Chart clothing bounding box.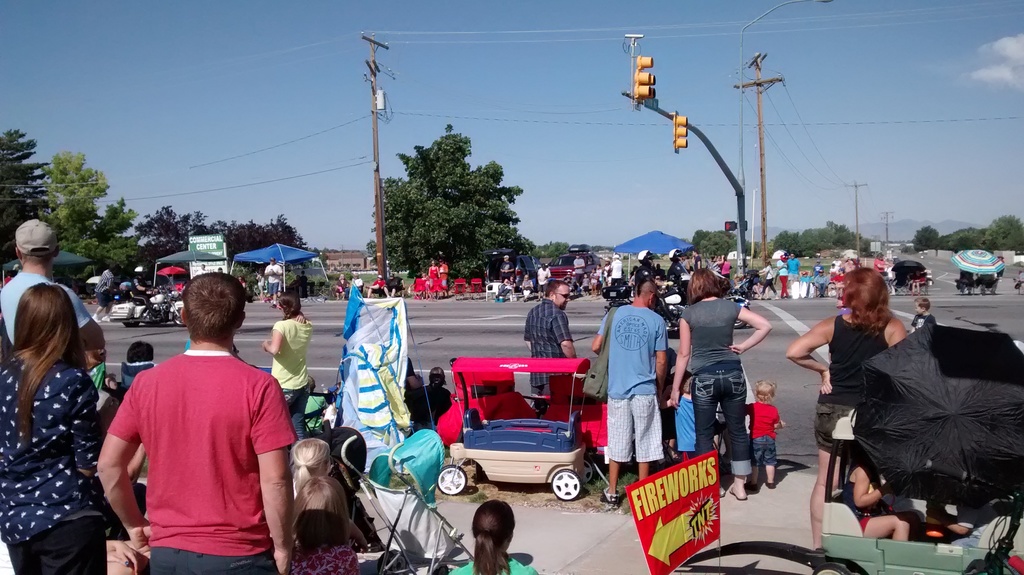
Charted: {"left": 271, "top": 312, "right": 317, "bottom": 400}.
